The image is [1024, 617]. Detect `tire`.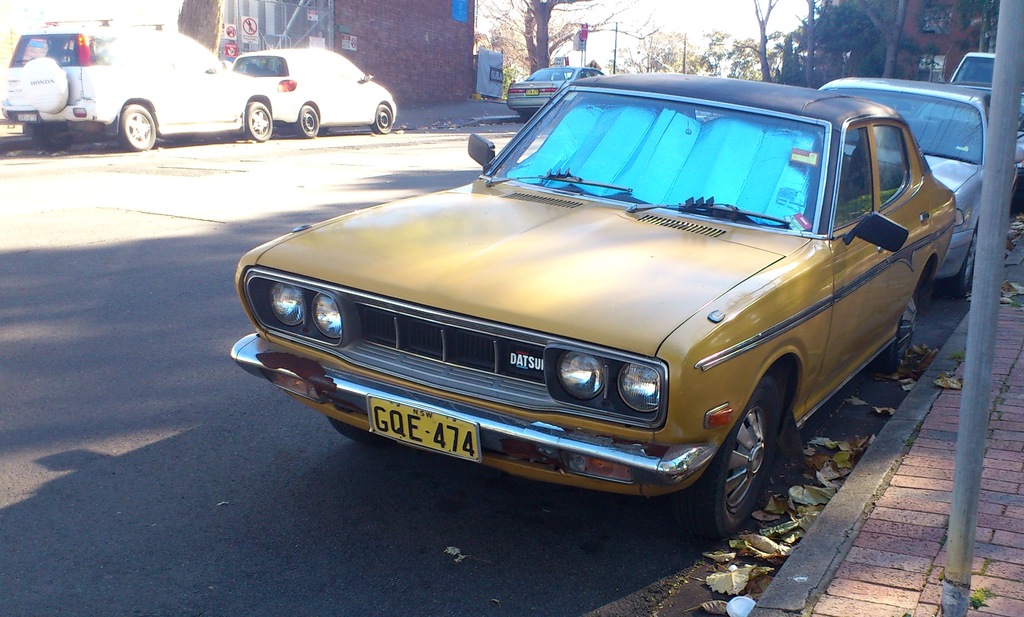
Detection: 243,100,274,145.
